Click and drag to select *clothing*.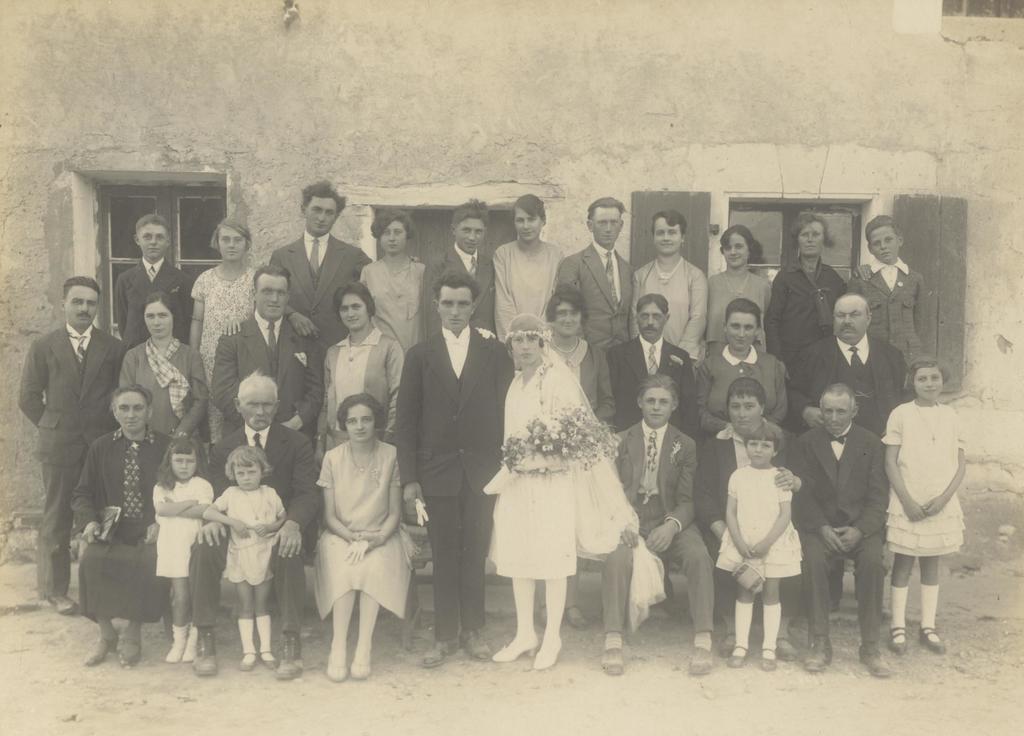
Selection: {"left": 852, "top": 255, "right": 928, "bottom": 365}.
